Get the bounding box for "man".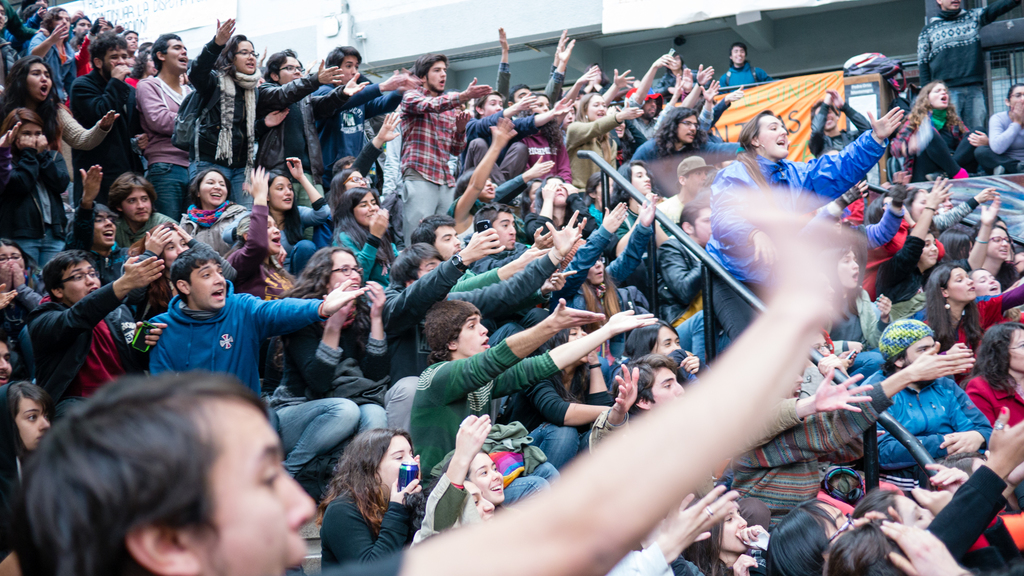
(123, 26, 146, 70).
